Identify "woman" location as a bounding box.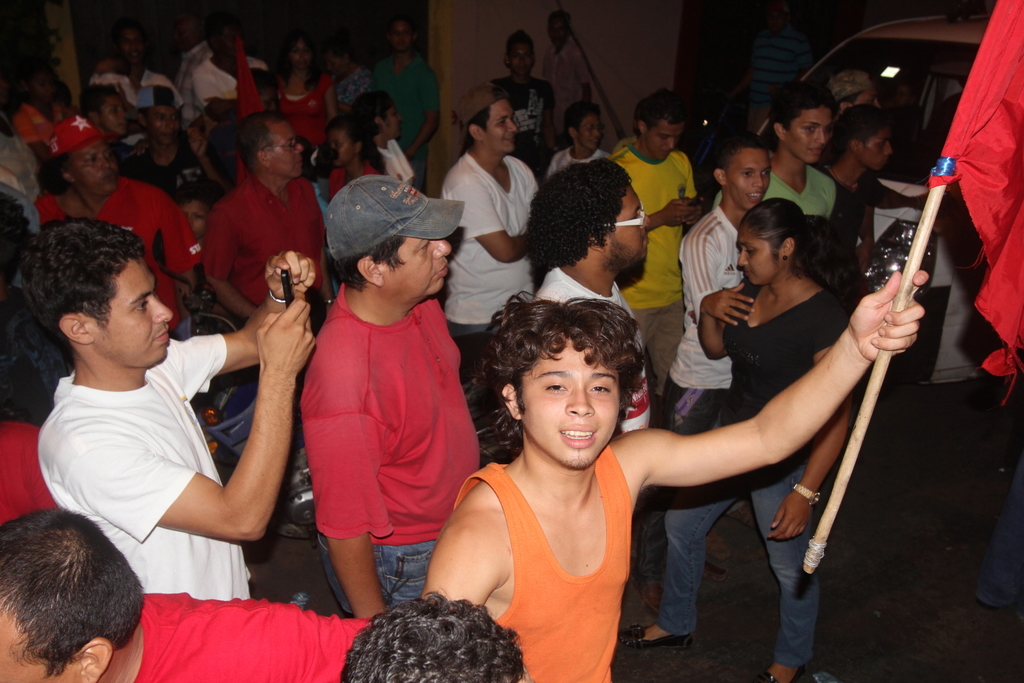
<bbox>328, 108, 388, 199</bbox>.
